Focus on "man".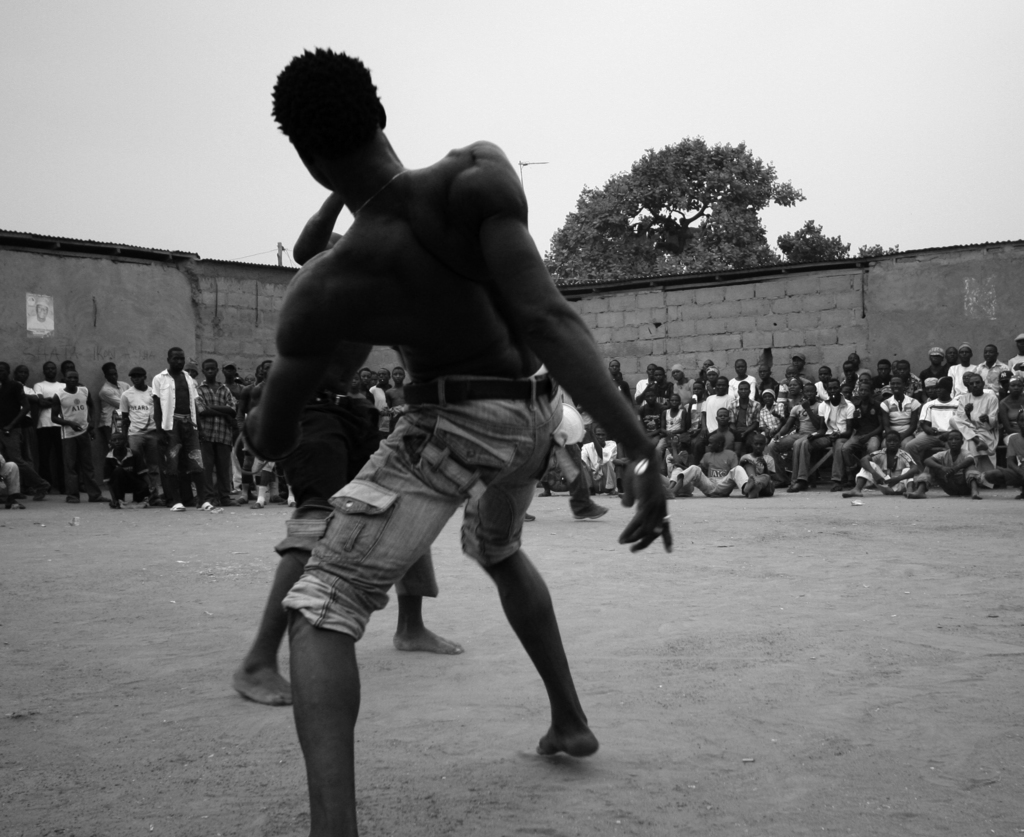
Focused at [x1=110, y1=362, x2=157, y2=512].
